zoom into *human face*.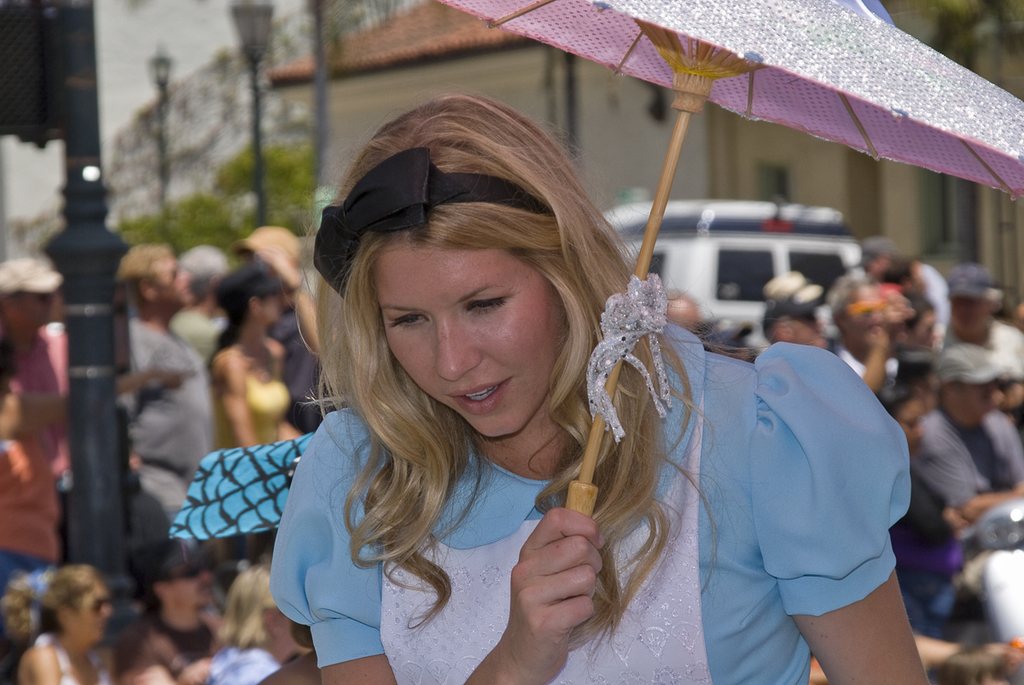
Zoom target: bbox(951, 295, 990, 337).
